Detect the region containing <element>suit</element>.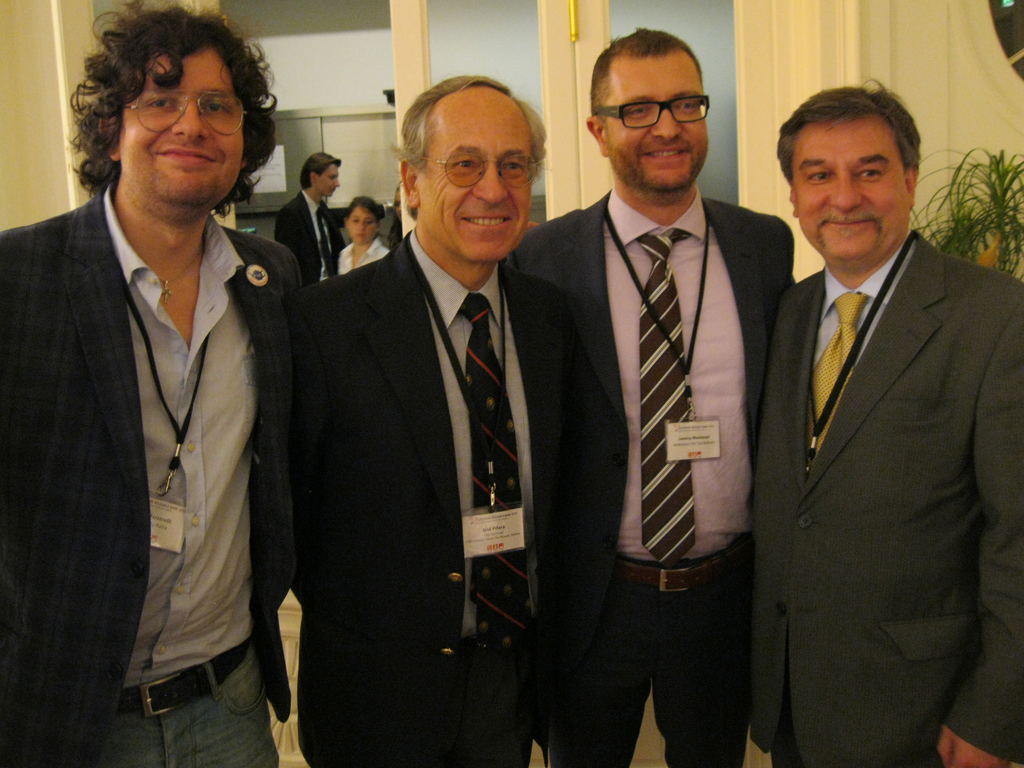
select_region(510, 186, 796, 767).
